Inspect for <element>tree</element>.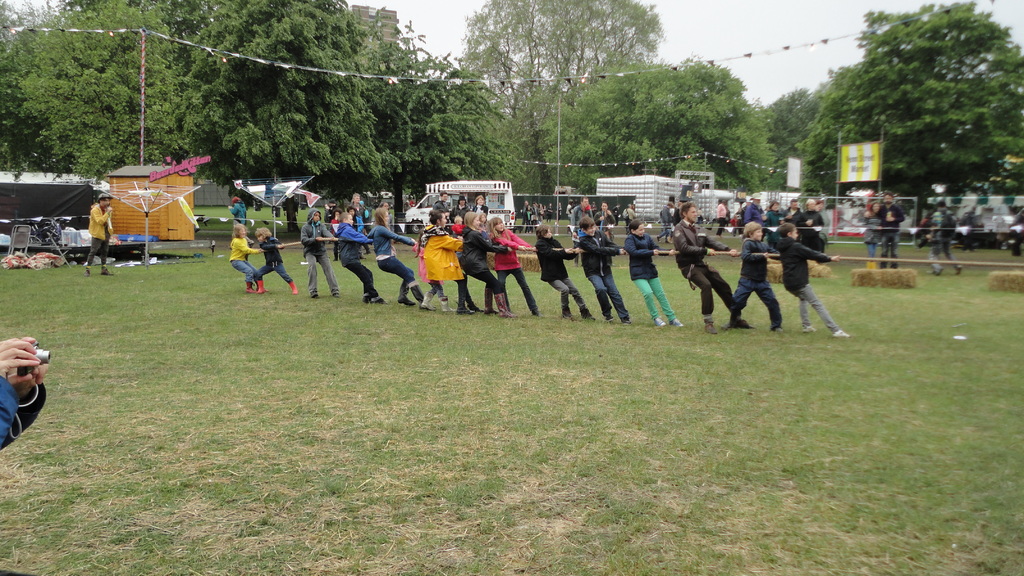
Inspection: detection(817, 3, 1023, 238).
